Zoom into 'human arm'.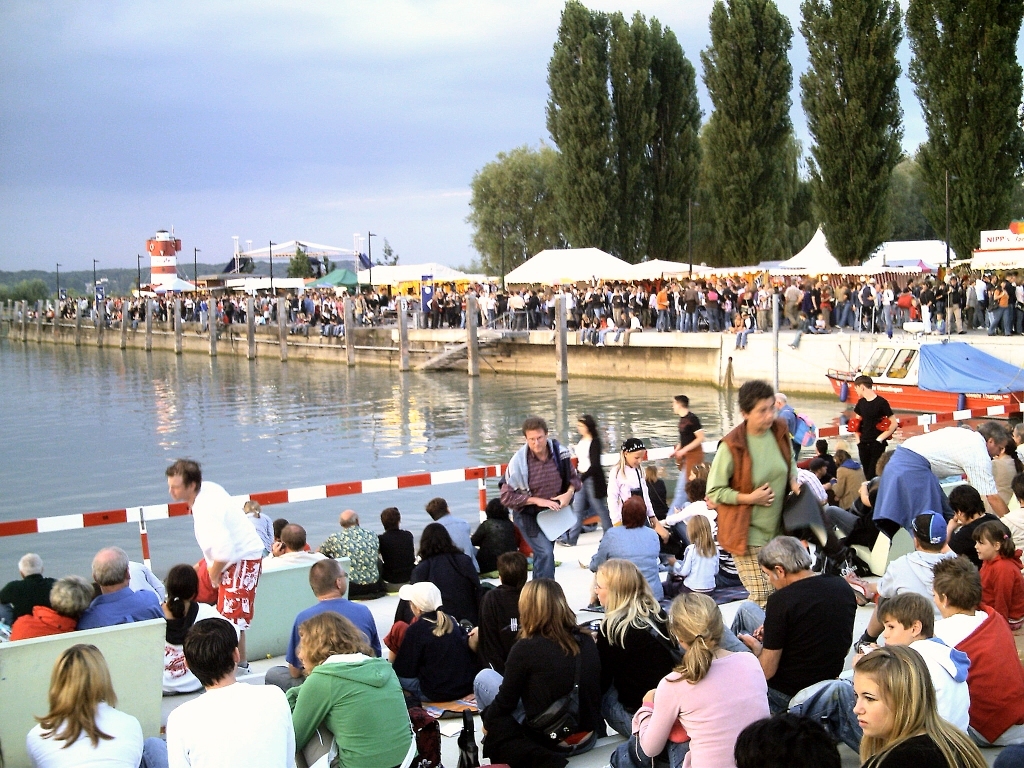
Zoom target: locate(116, 717, 148, 767).
